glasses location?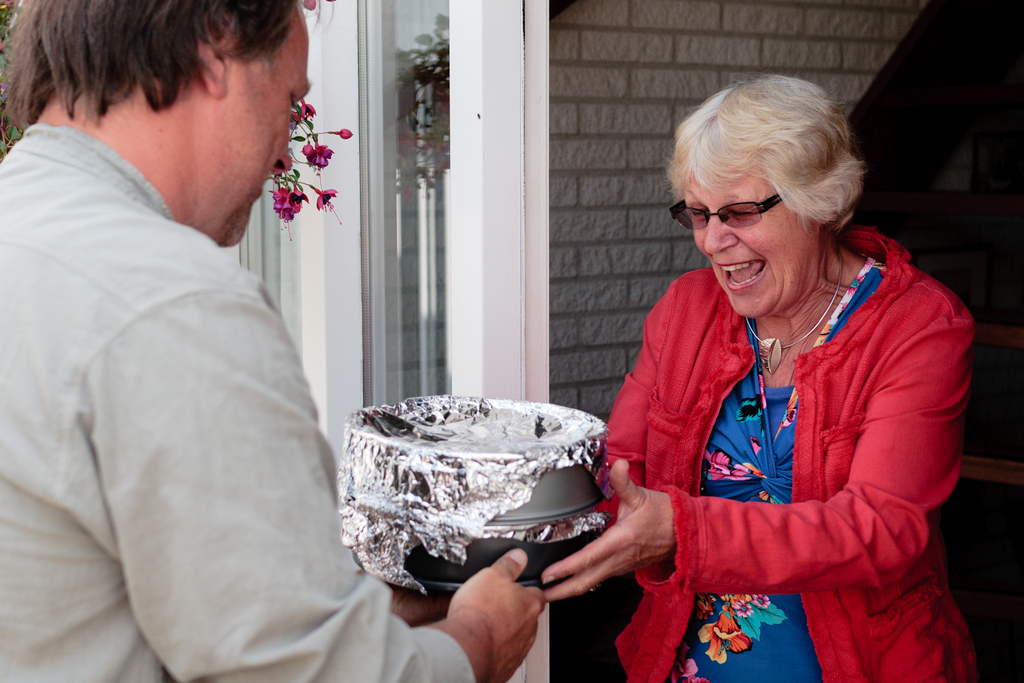
667:197:788:234
